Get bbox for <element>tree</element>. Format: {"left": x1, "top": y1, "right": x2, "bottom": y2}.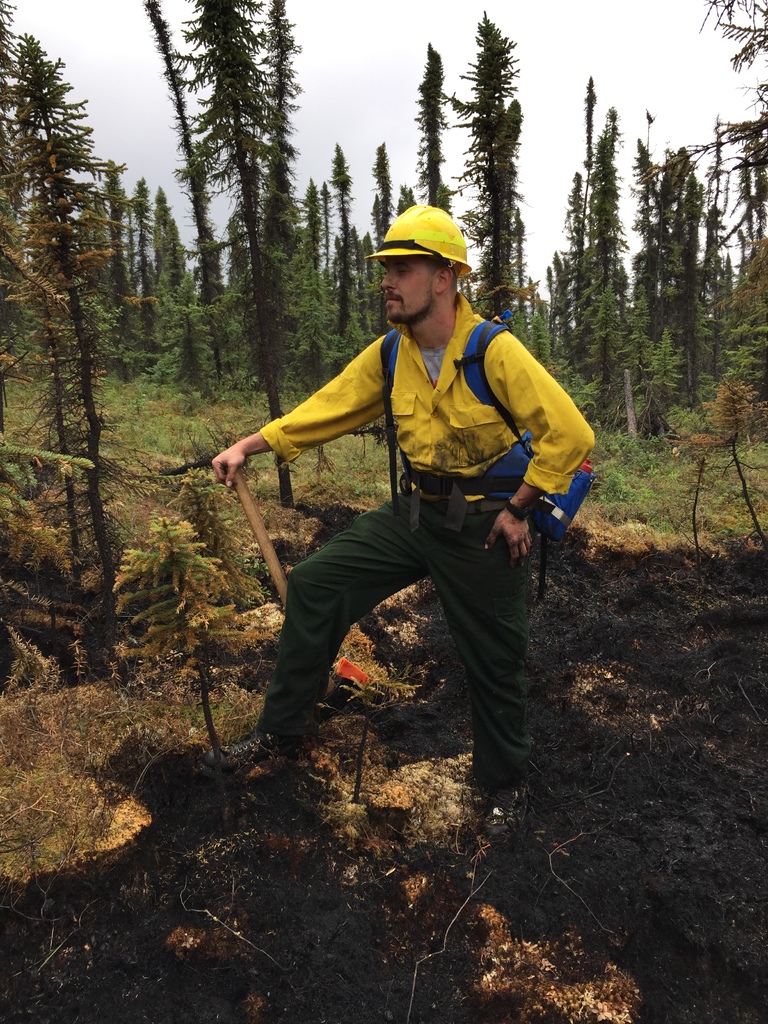
{"left": 368, "top": 139, "right": 398, "bottom": 289}.
